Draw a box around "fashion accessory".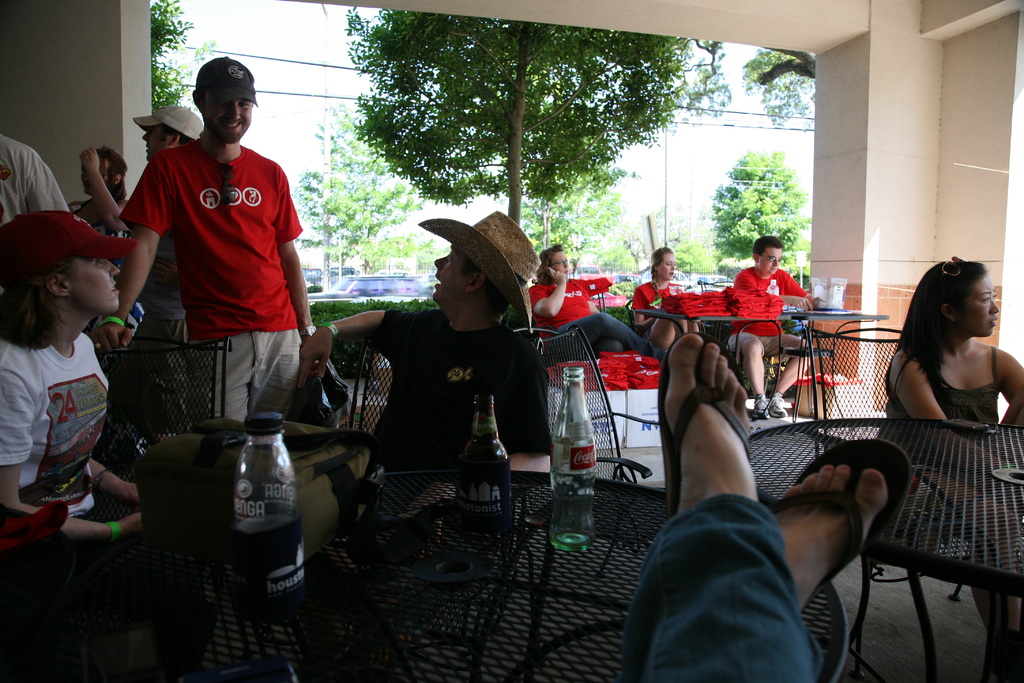
105 516 120 546.
